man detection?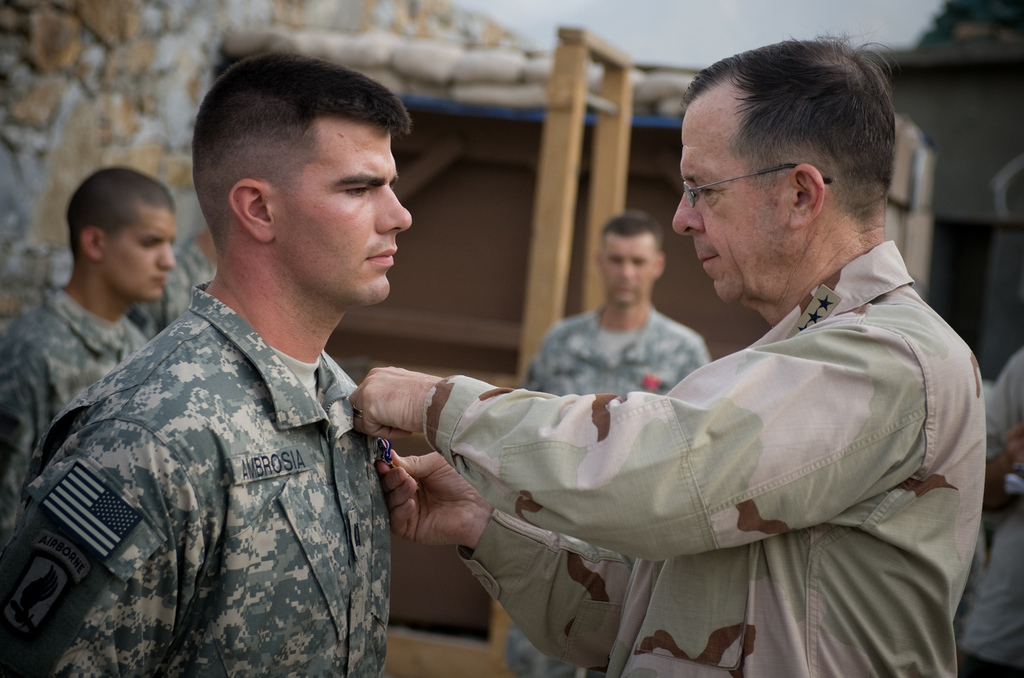
bbox=[0, 50, 417, 677]
